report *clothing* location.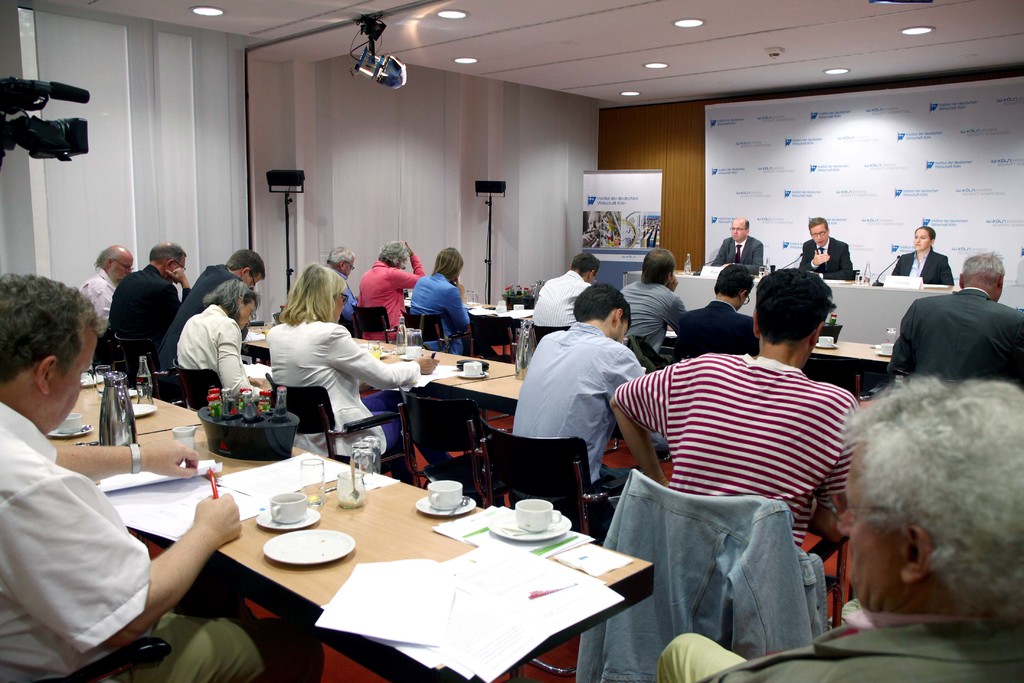
Report: left=605, top=347, right=867, bottom=545.
